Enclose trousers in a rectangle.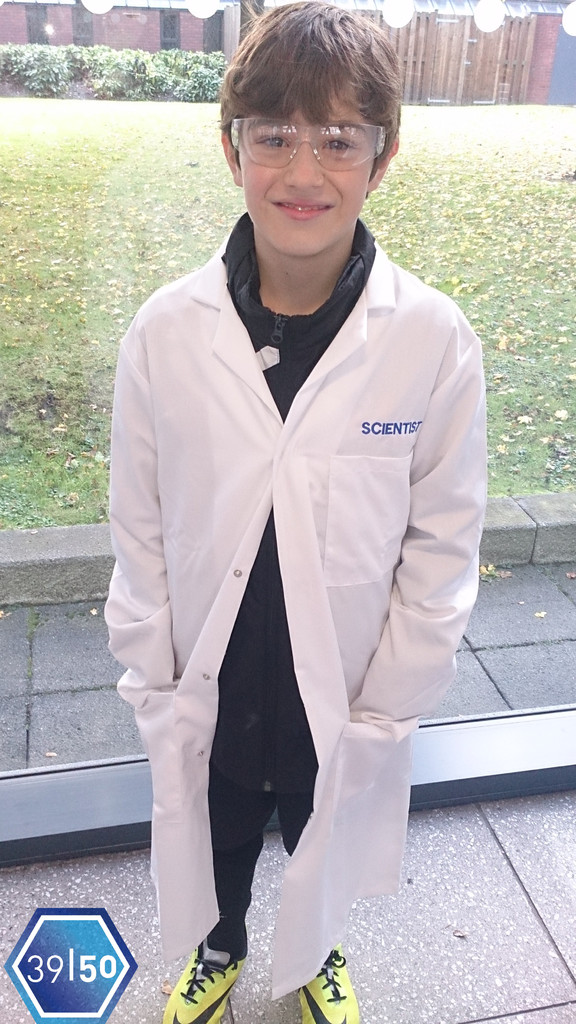
Rect(194, 760, 318, 953).
